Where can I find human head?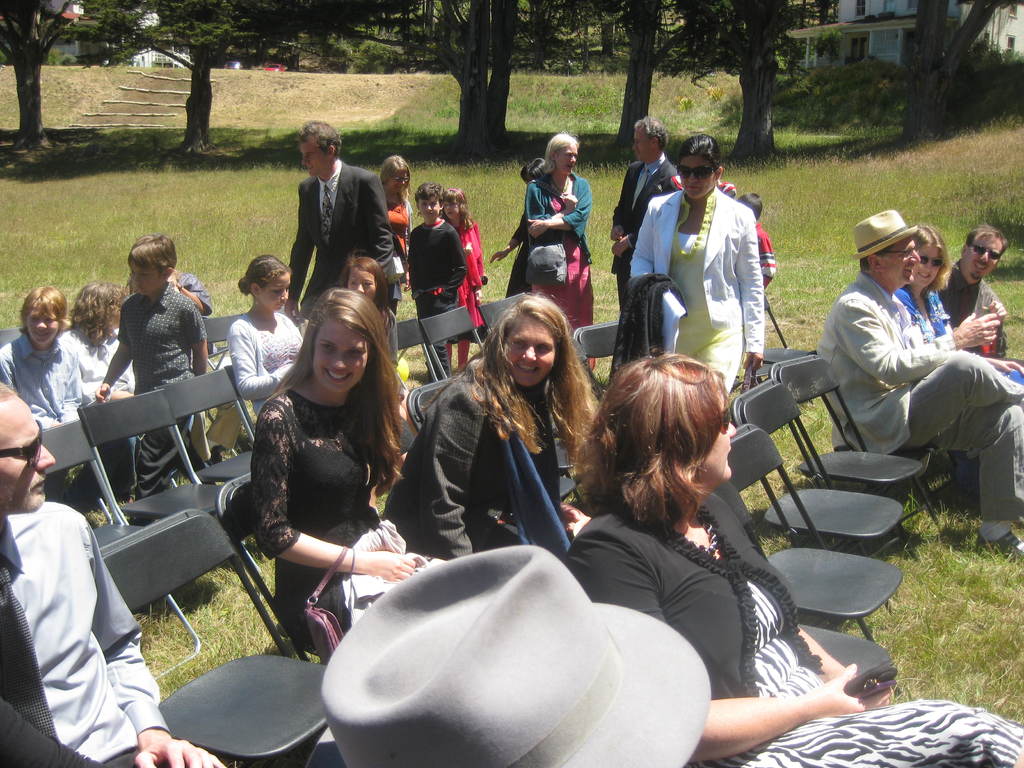
You can find it at {"x1": 304, "y1": 285, "x2": 386, "y2": 394}.
